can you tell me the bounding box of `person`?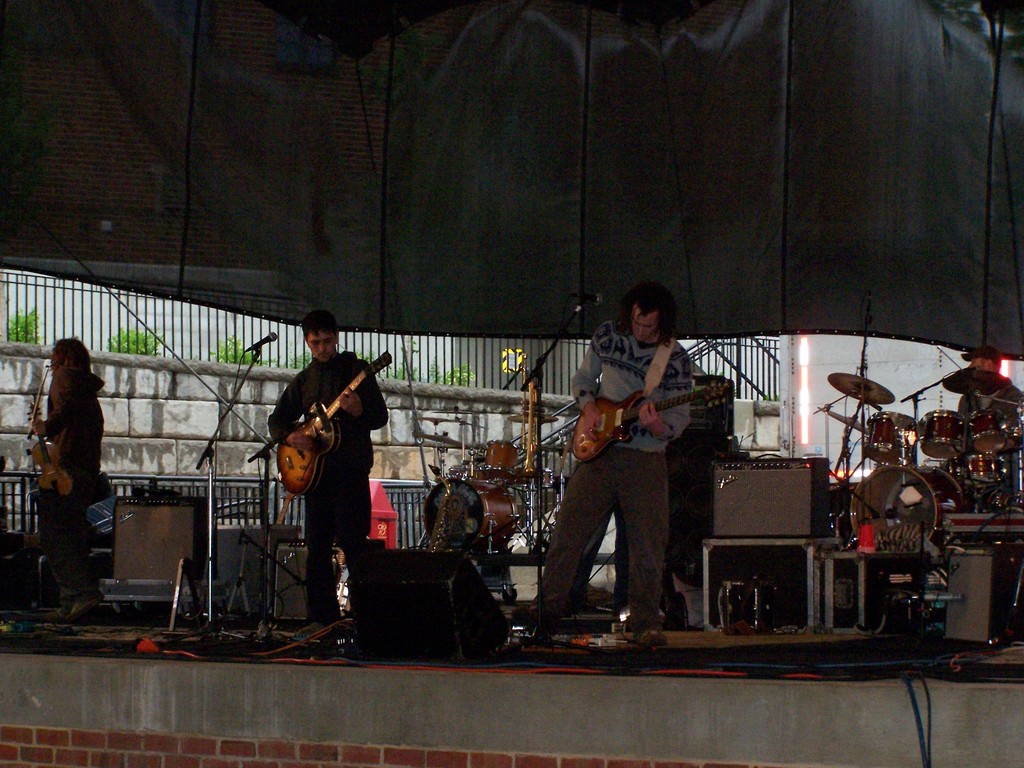
507/276/694/631.
